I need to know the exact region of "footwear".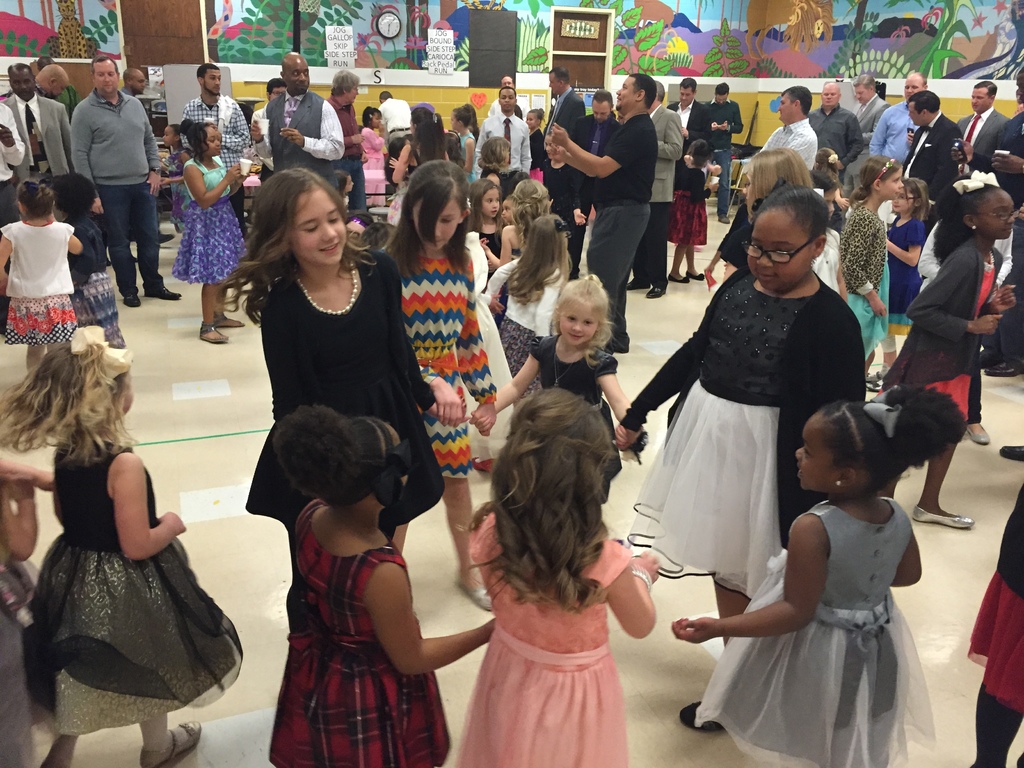
Region: x1=627 y1=280 x2=650 y2=290.
